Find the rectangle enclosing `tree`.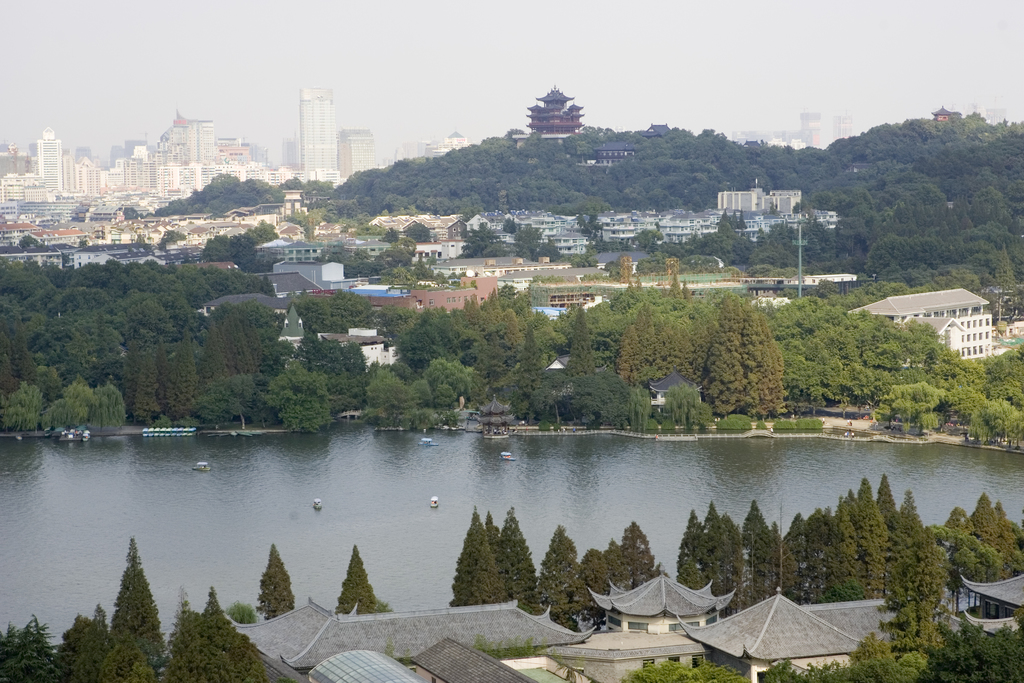
<box>0,258,67,318</box>.
